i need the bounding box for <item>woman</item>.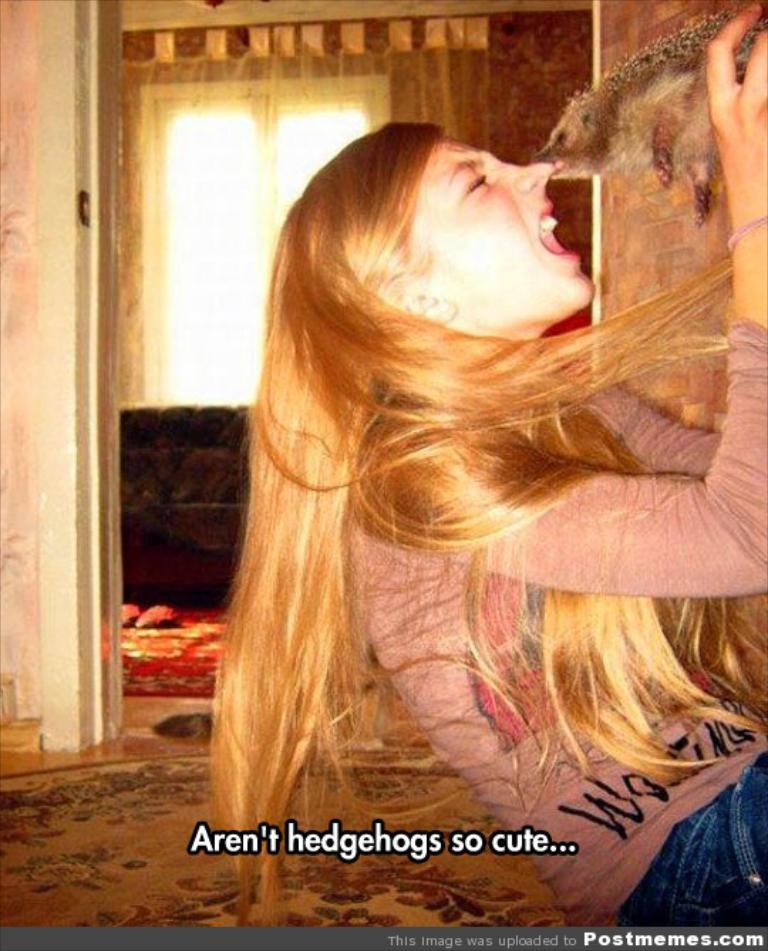
Here it is: box(203, 0, 767, 935).
